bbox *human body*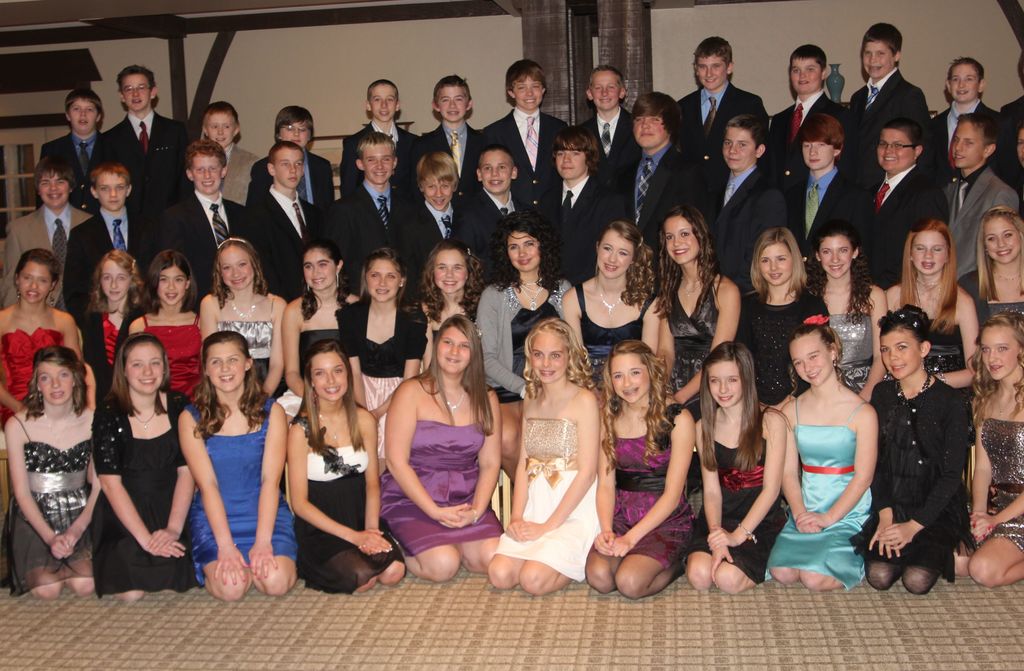
[left=793, top=111, right=865, bottom=280]
